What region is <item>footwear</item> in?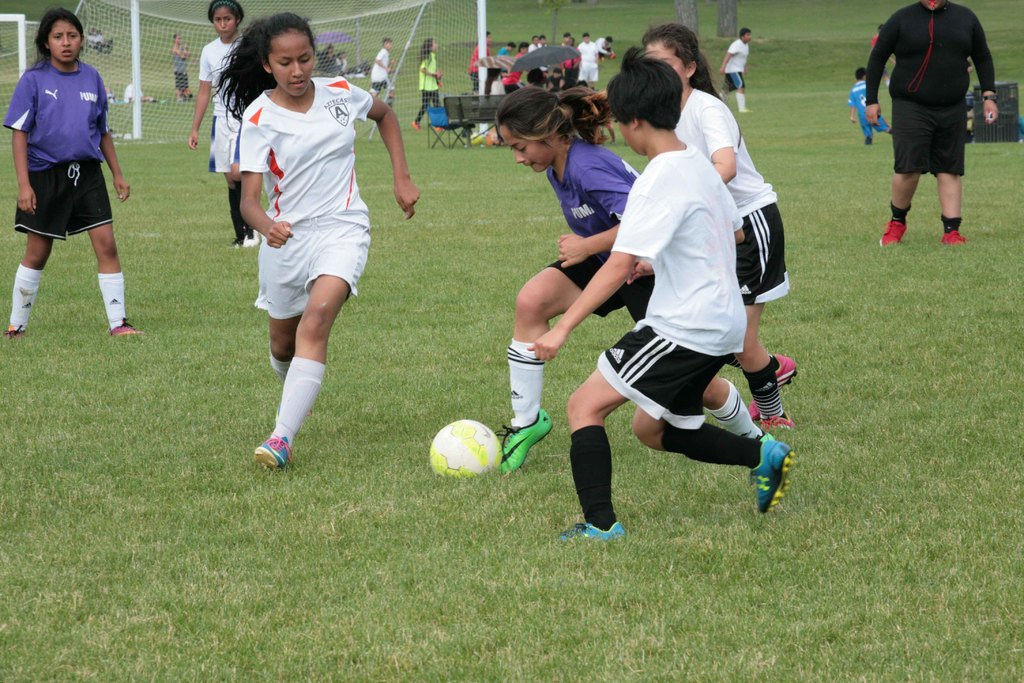
[432, 124, 445, 131].
